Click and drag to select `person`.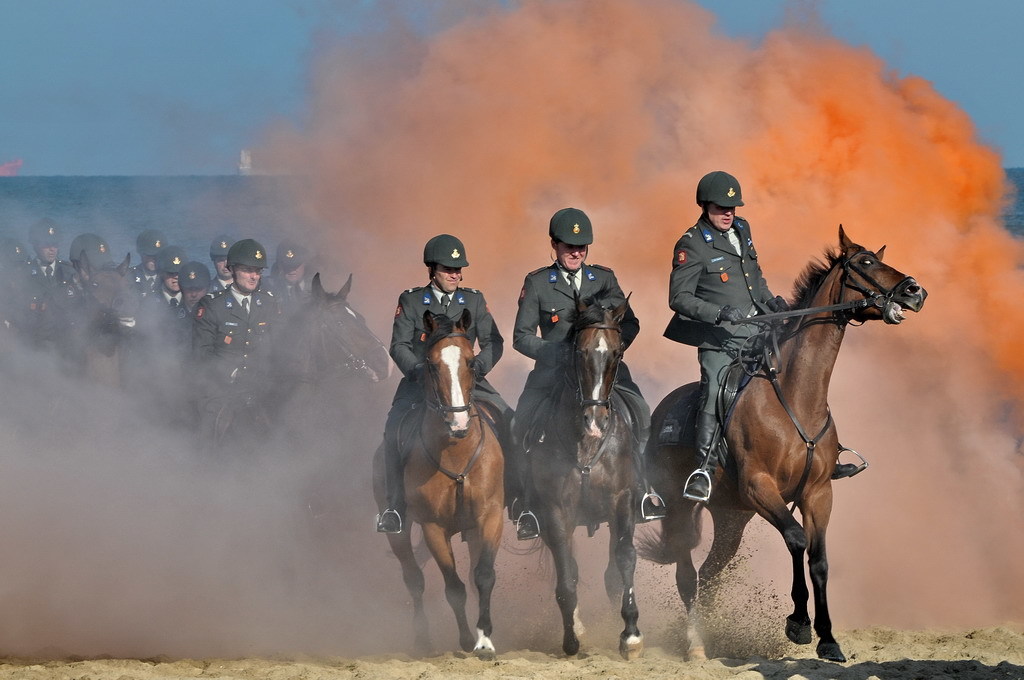
Selection: 373,232,515,534.
